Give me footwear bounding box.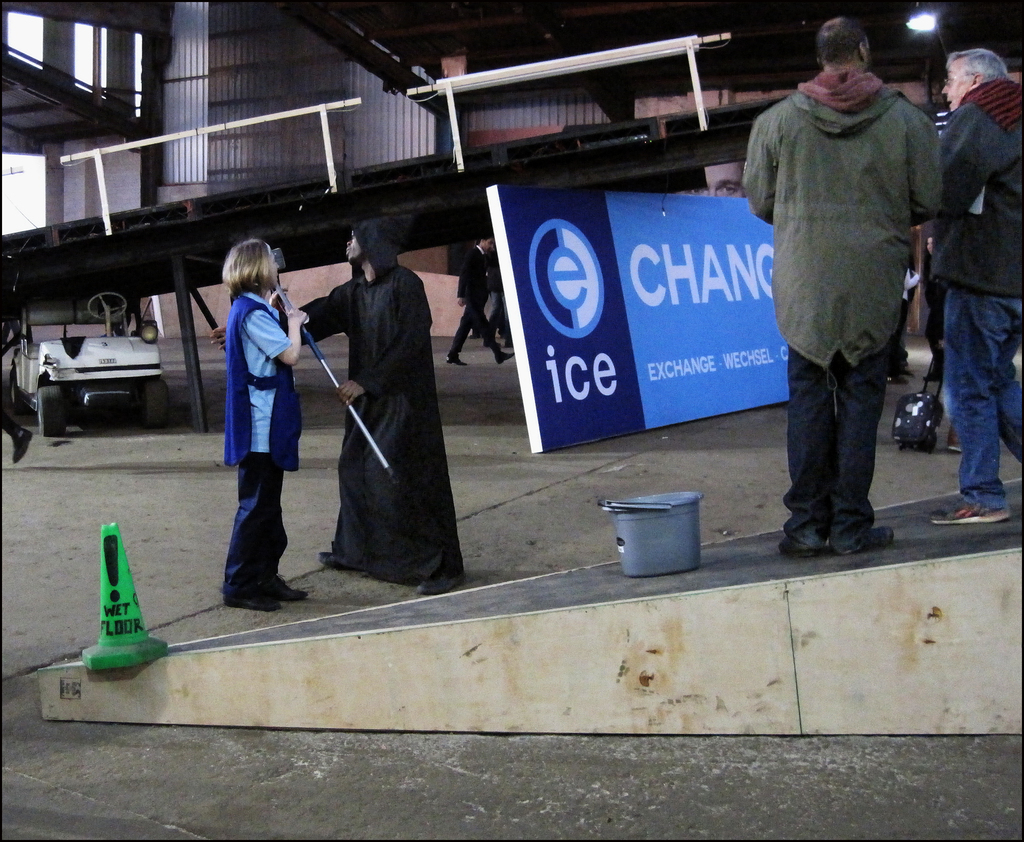
<bbox>14, 427, 33, 466</bbox>.
